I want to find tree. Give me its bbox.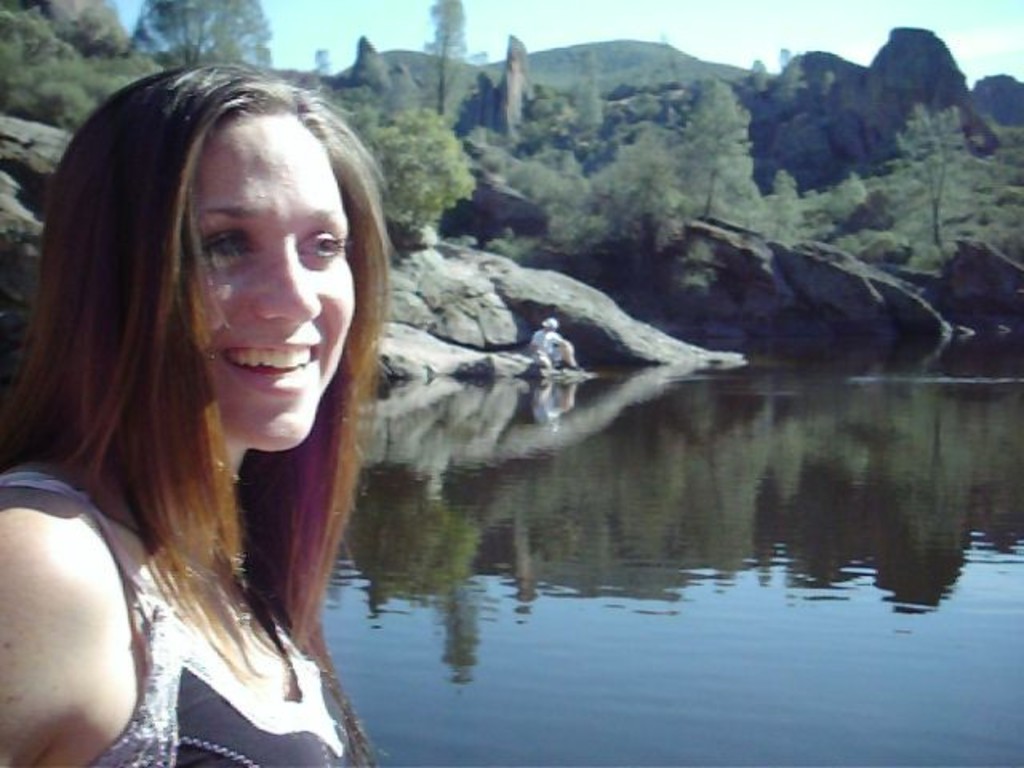
rect(128, 0, 288, 72).
